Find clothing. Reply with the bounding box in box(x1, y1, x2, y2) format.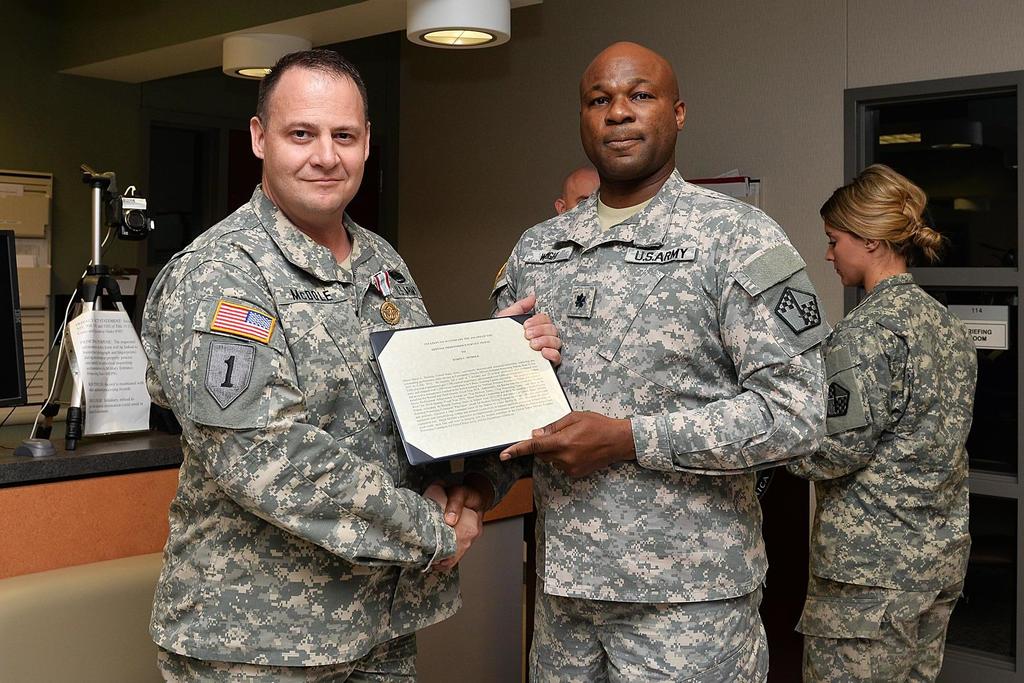
box(476, 192, 835, 679).
